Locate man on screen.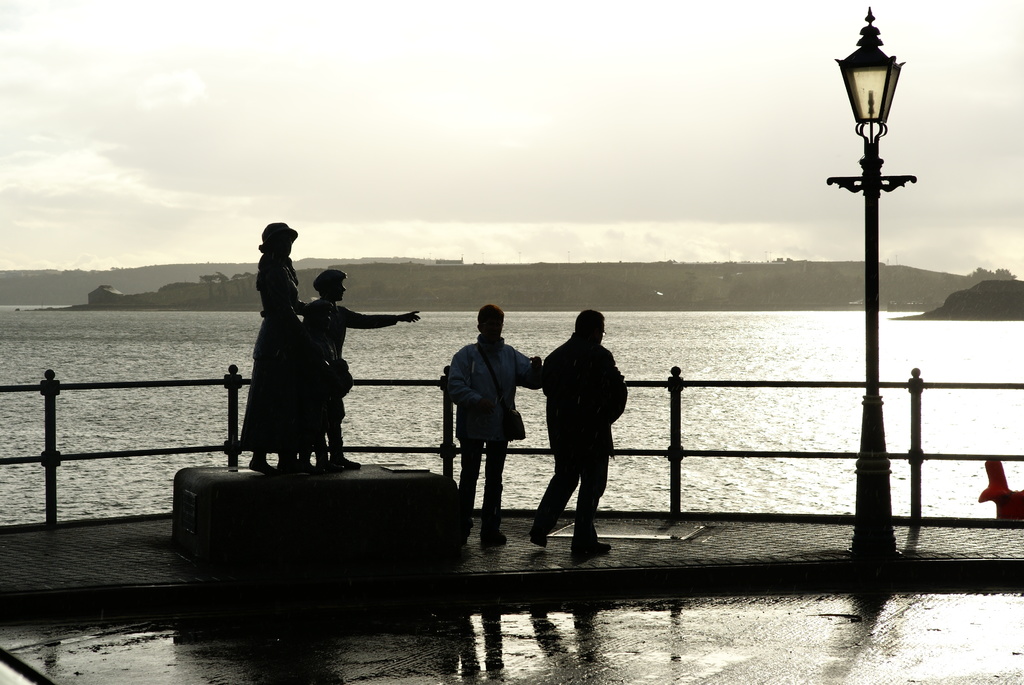
On screen at [left=440, top=305, right=543, bottom=551].
